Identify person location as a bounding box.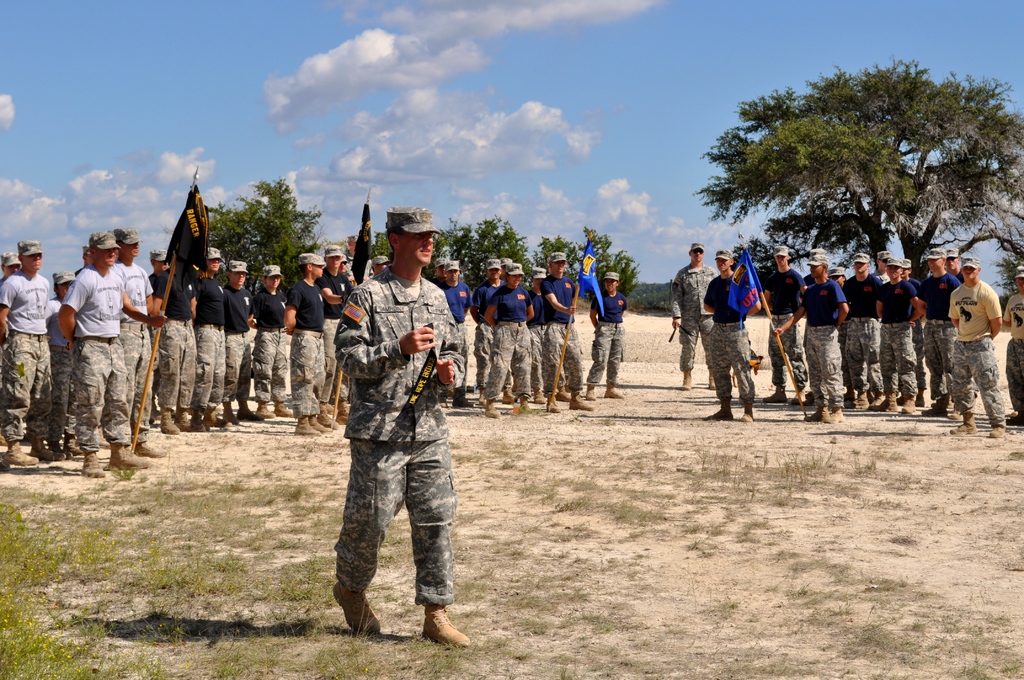
box=[586, 278, 626, 399].
